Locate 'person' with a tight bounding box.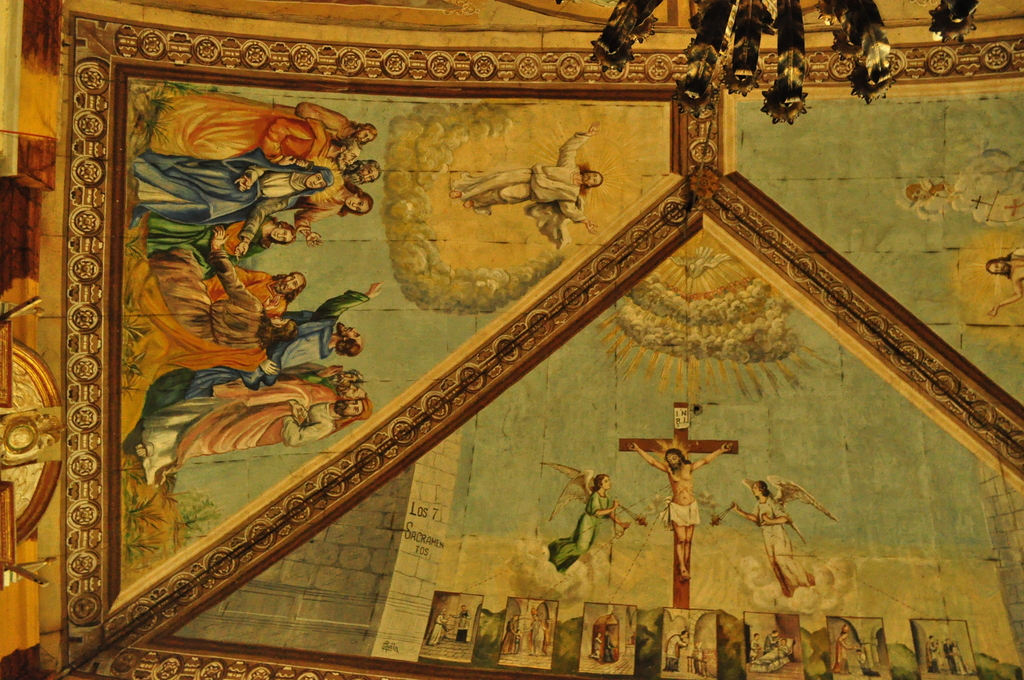
BBox(532, 617, 544, 654).
